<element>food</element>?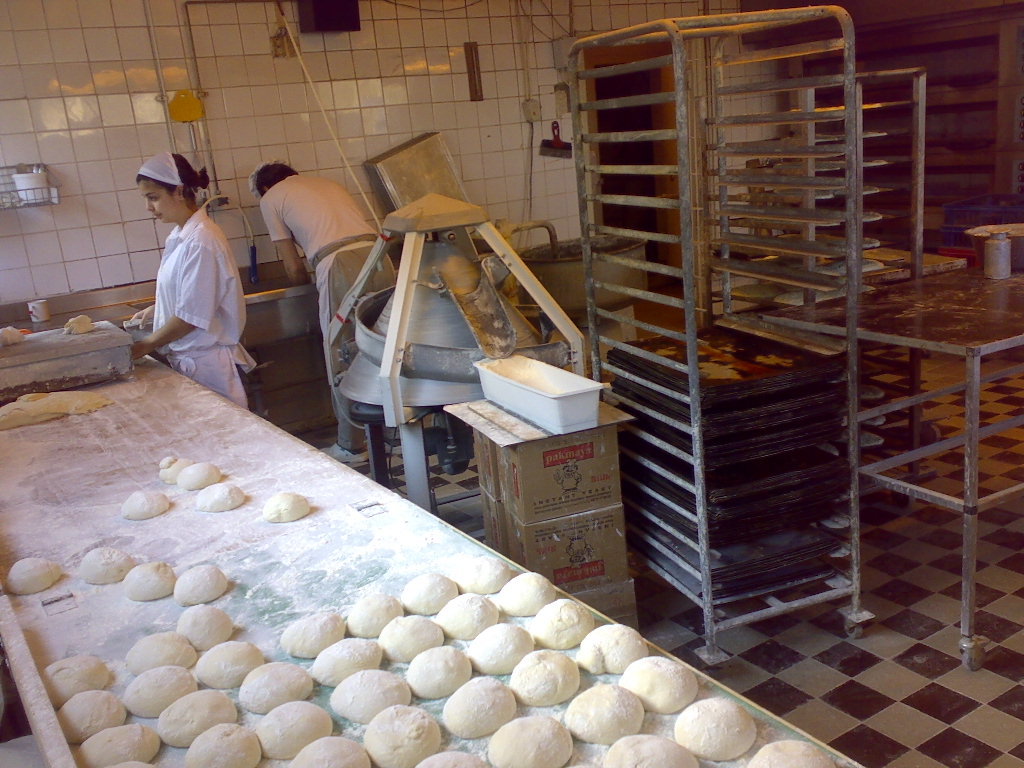
pyautogui.locateOnScreen(178, 606, 231, 651)
